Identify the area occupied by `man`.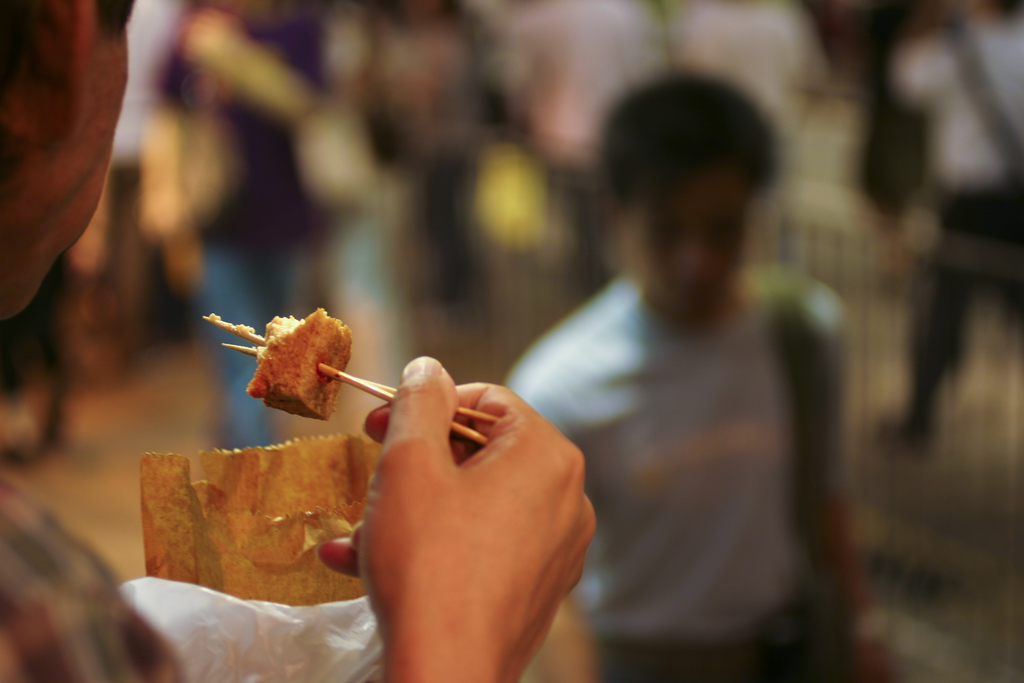
Area: x1=885 y1=3 x2=1023 y2=462.
